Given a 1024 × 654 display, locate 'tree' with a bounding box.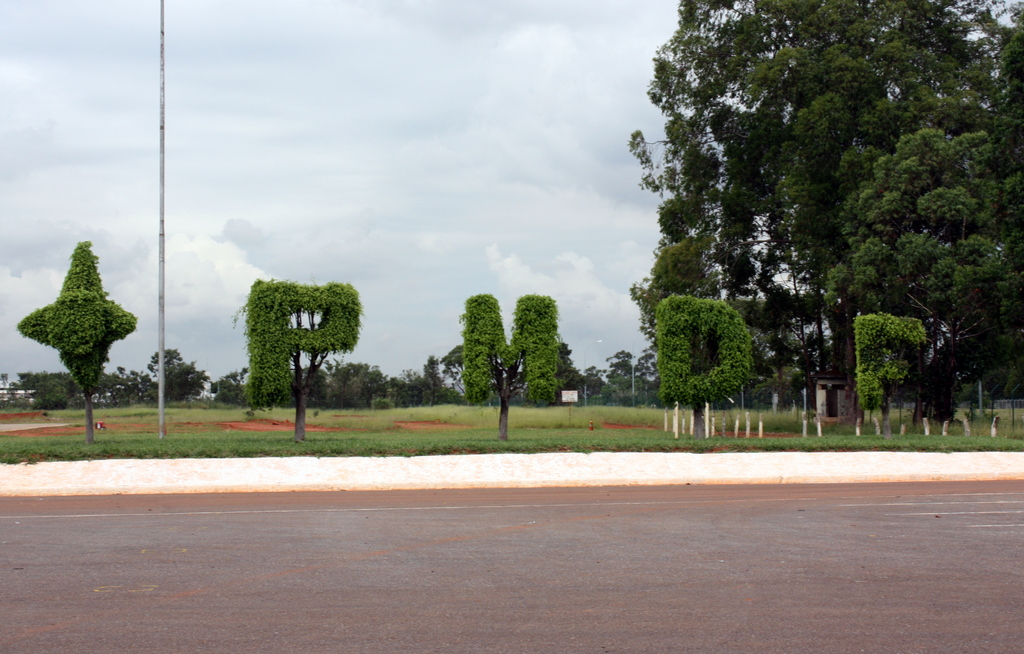
Located: 643/301/758/438.
